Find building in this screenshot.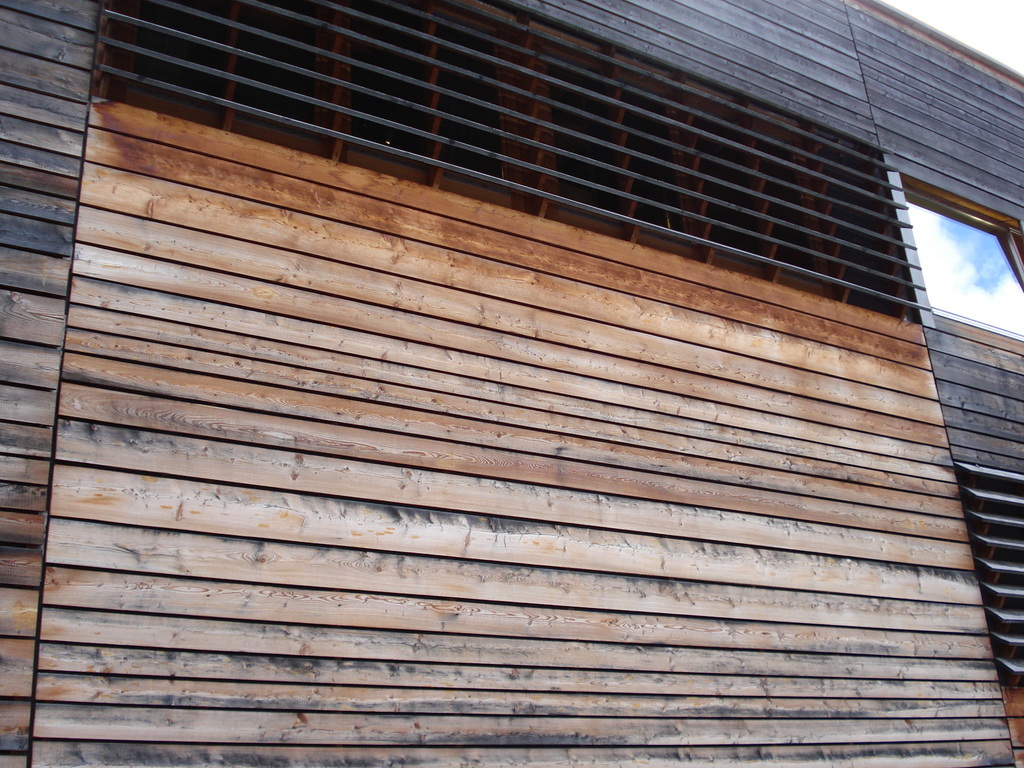
The bounding box for building is 0:1:1020:758.
